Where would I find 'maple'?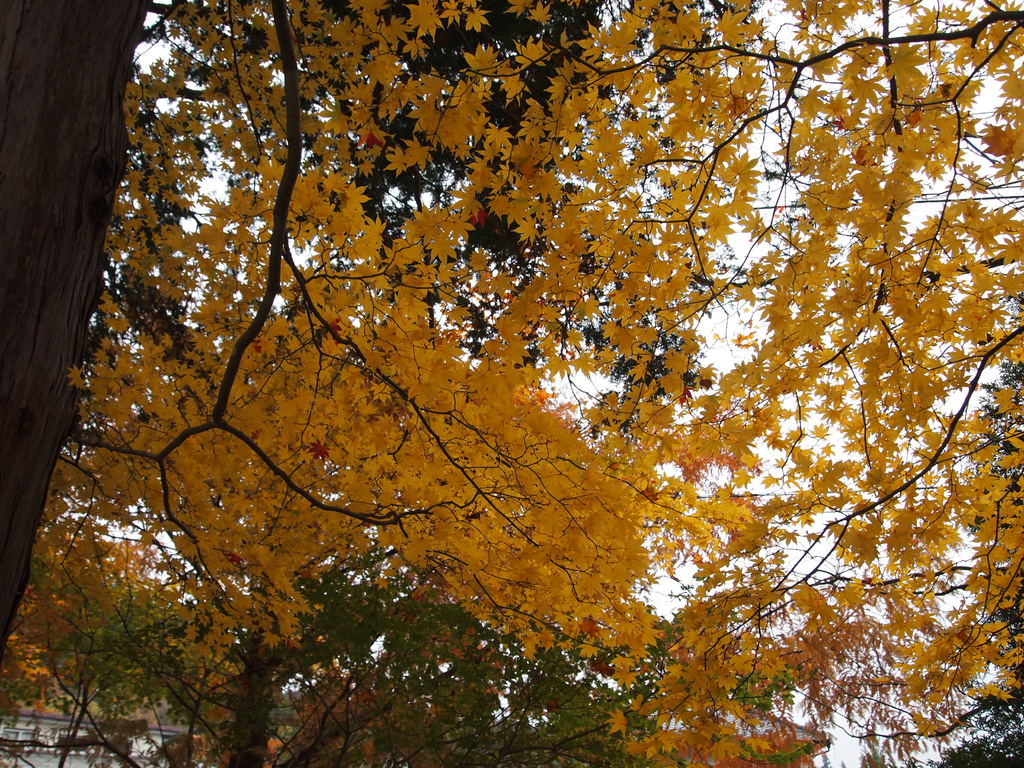
At BBox(383, 146, 409, 175).
